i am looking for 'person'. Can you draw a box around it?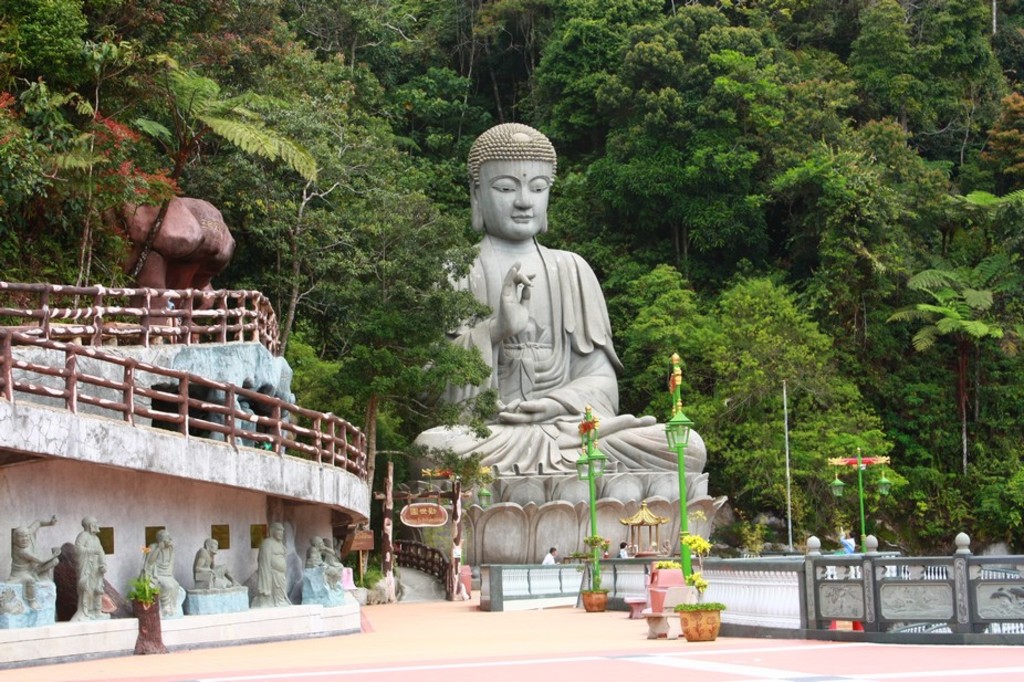
Sure, the bounding box is (left=72, top=518, right=115, bottom=621).
